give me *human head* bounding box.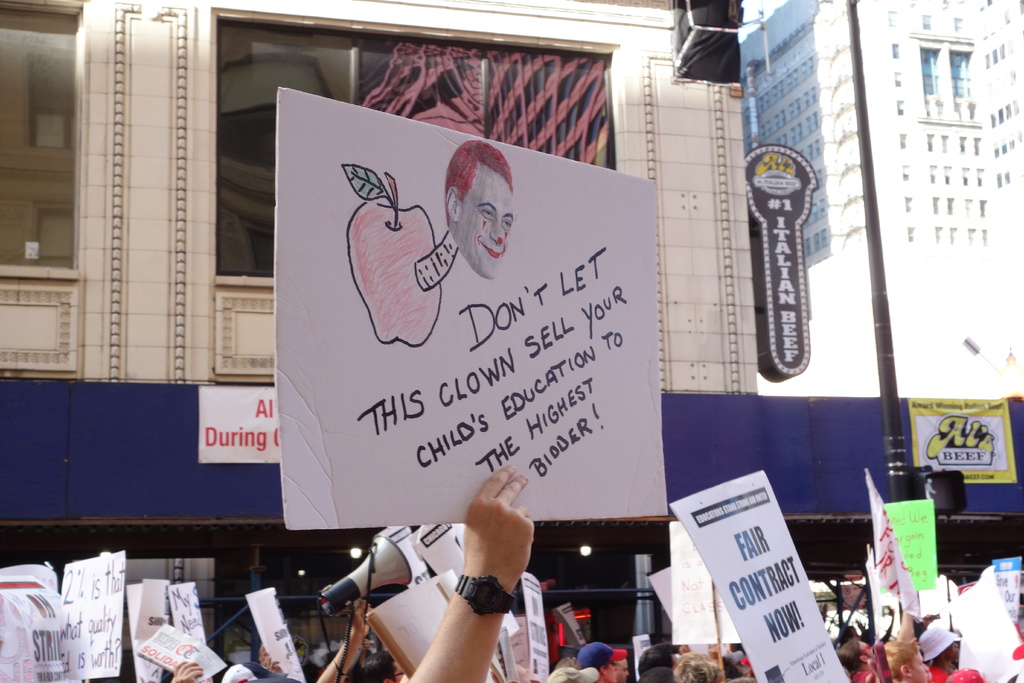
bbox(634, 642, 685, 682).
